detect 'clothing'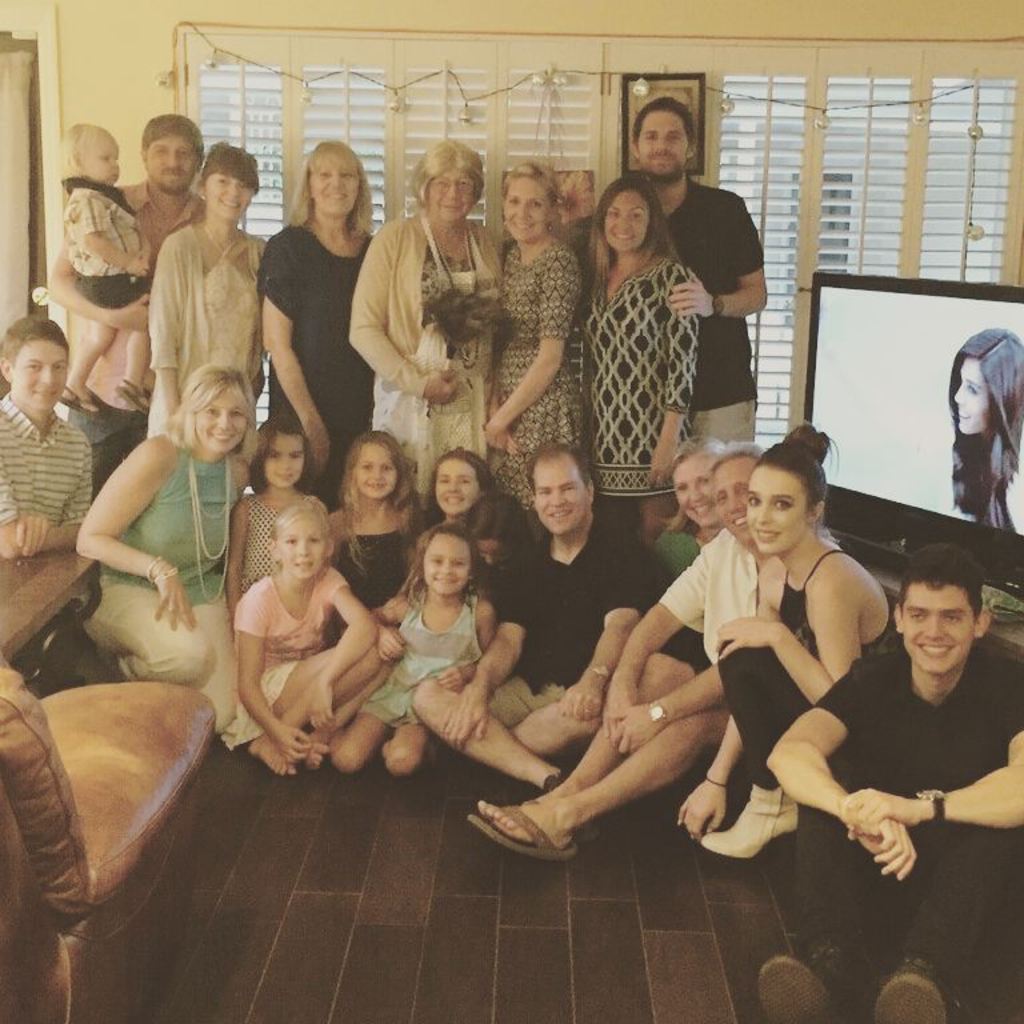
[left=225, top=481, right=305, bottom=609]
